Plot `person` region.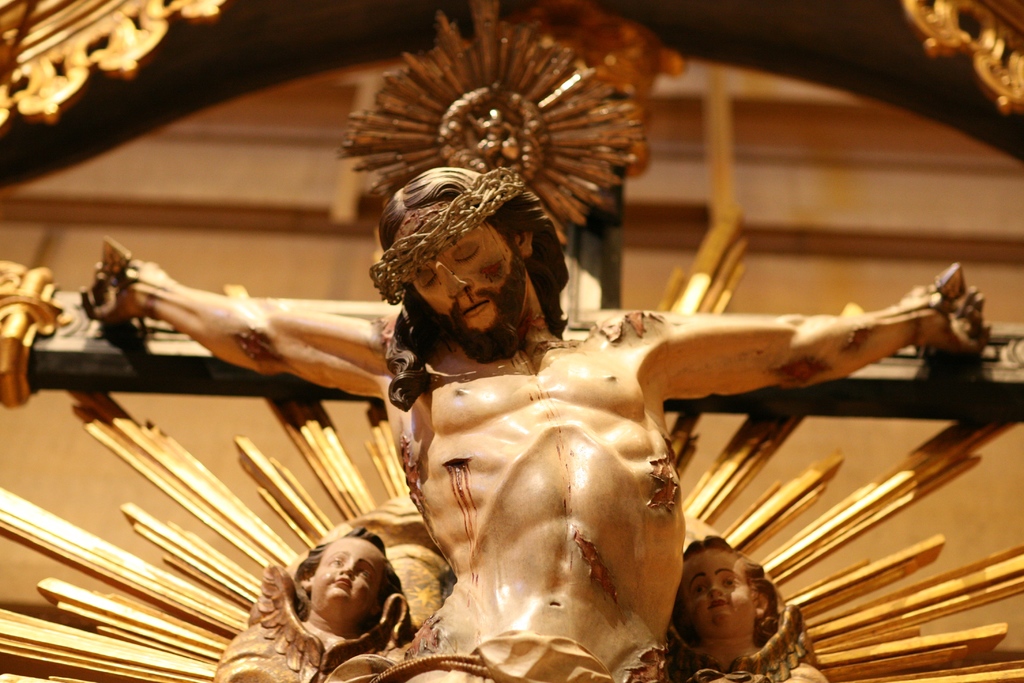
Plotted at {"left": 215, "top": 525, "right": 410, "bottom": 682}.
